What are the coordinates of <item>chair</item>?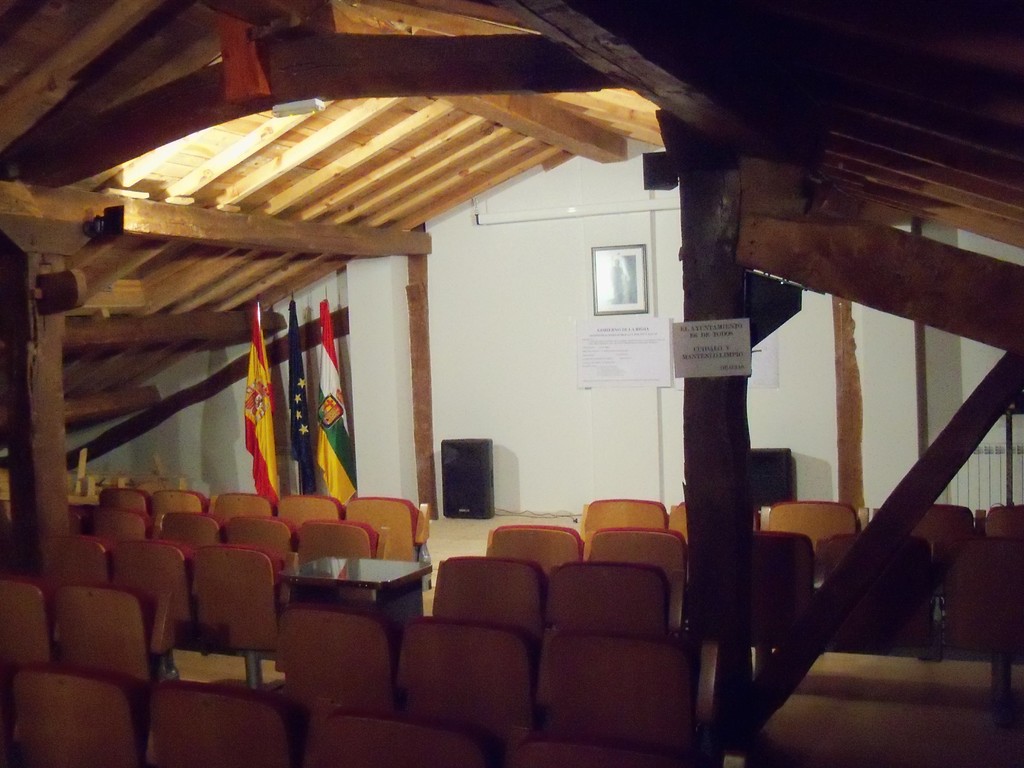
box=[154, 509, 227, 556].
